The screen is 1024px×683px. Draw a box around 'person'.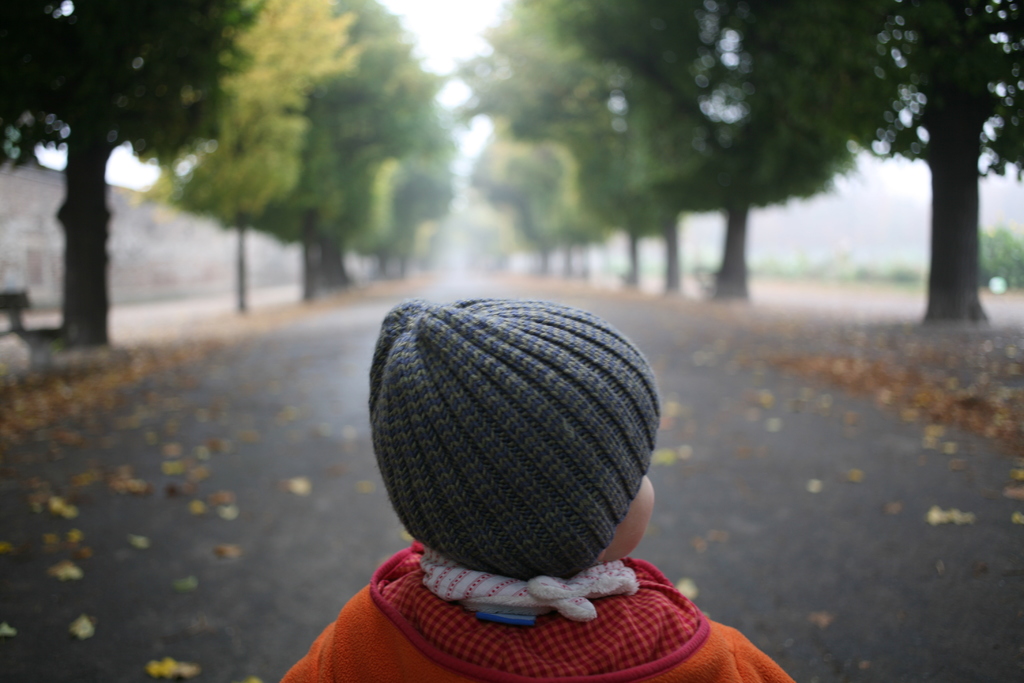
(276, 300, 798, 682).
